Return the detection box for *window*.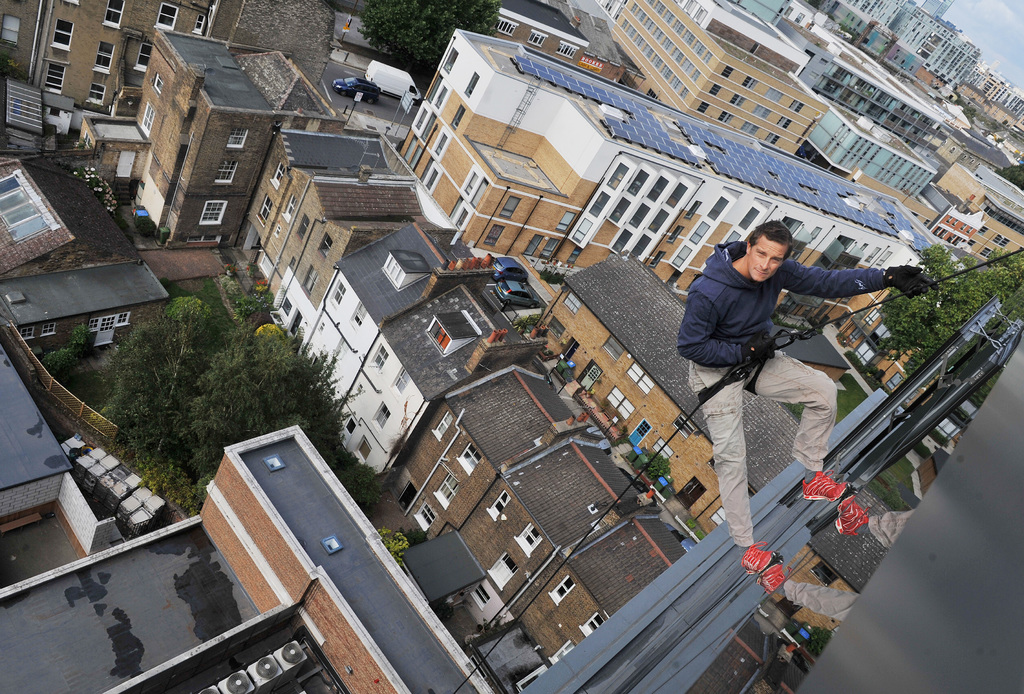
BBox(278, 296, 294, 315).
